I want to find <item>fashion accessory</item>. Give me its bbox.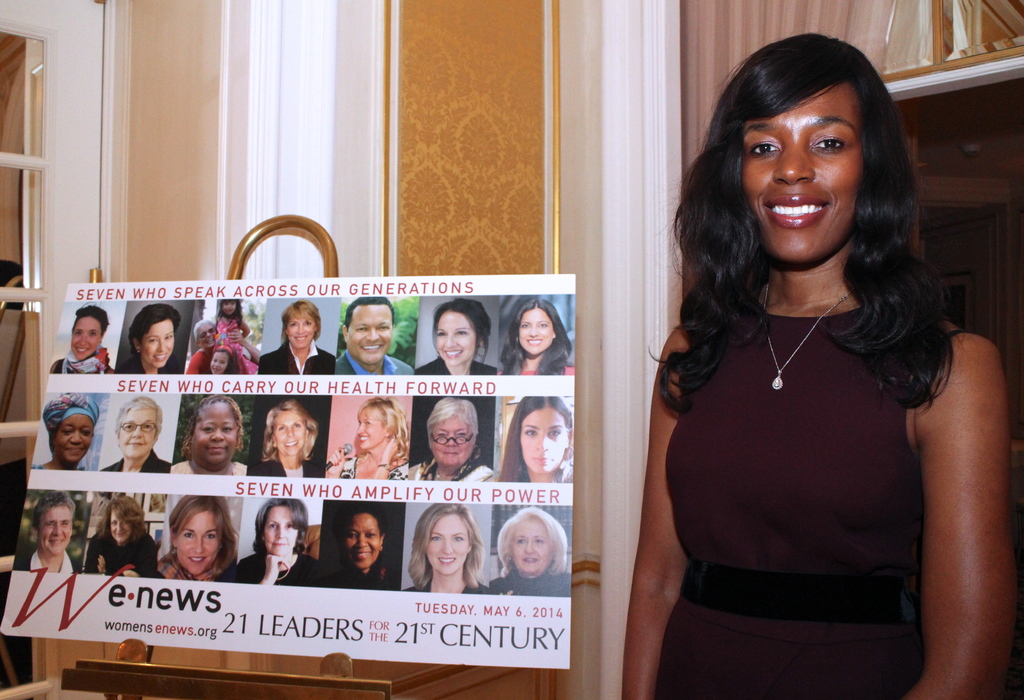
507 555 513 567.
